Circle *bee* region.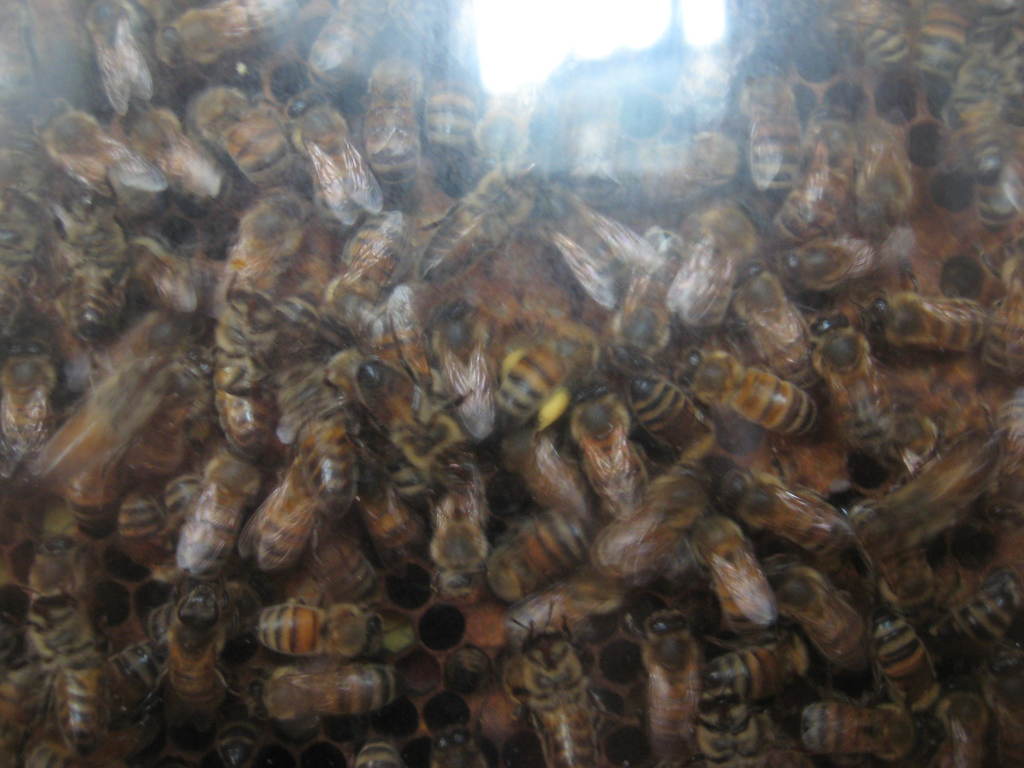
Region: (669,339,824,449).
